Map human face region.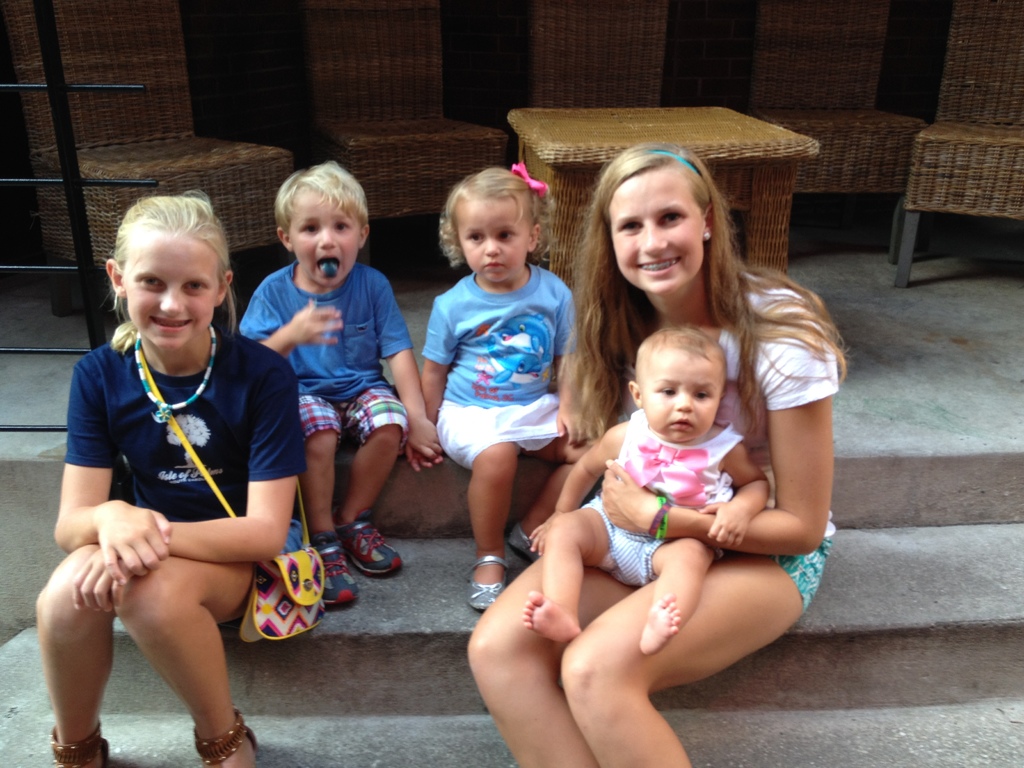
Mapped to left=459, top=199, right=533, bottom=284.
